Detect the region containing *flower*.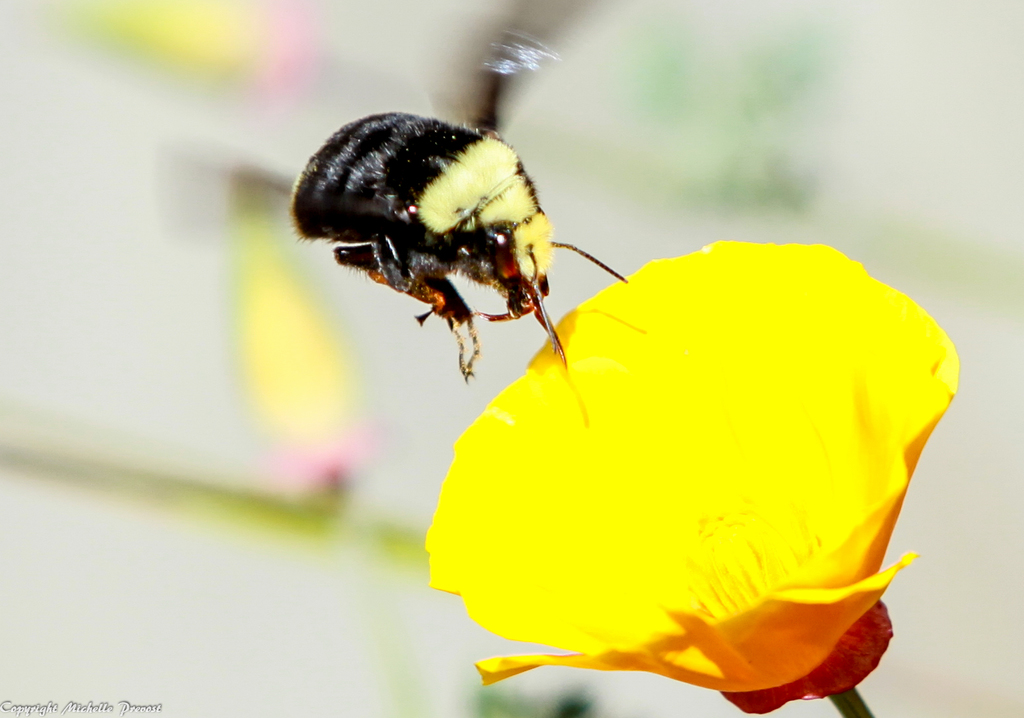
425,239,960,717.
